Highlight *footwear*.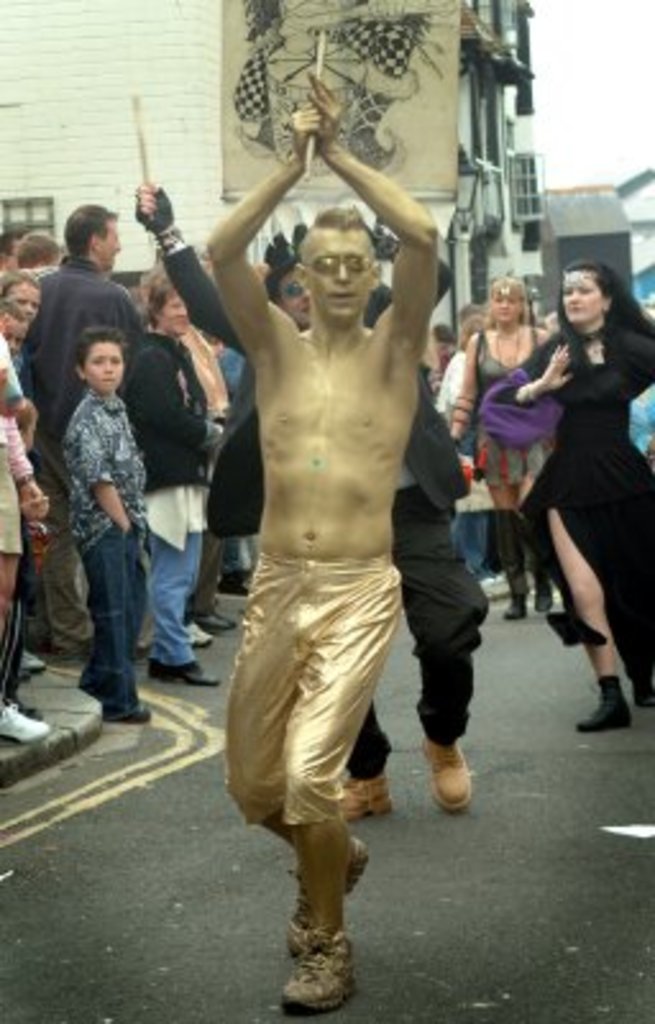
Highlighted region: rect(338, 758, 397, 822).
